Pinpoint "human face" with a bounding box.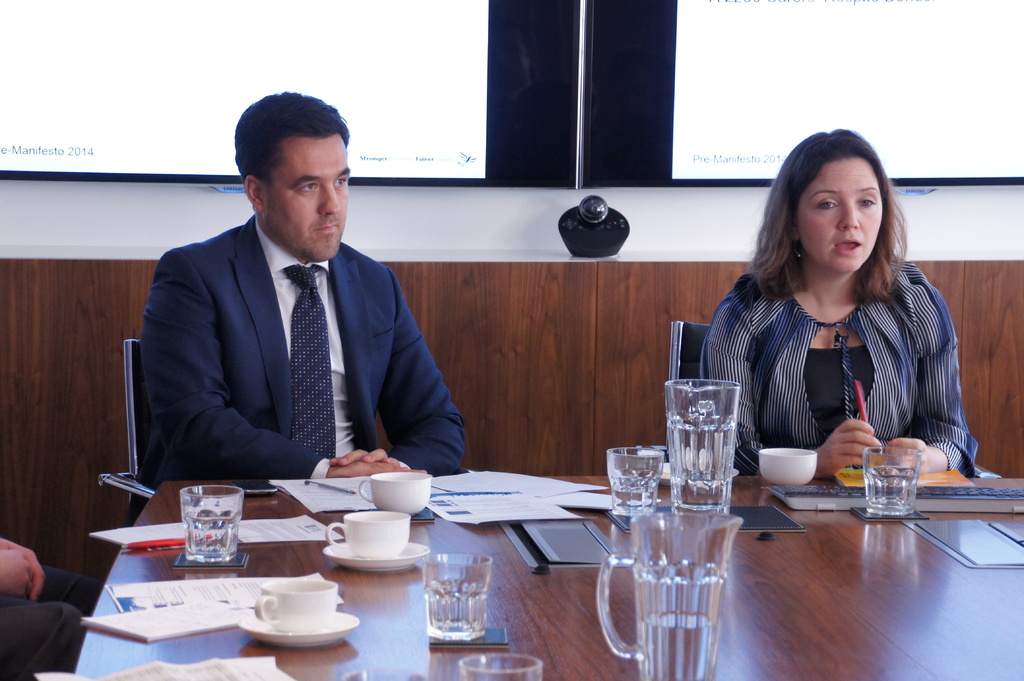
region(264, 134, 348, 260).
